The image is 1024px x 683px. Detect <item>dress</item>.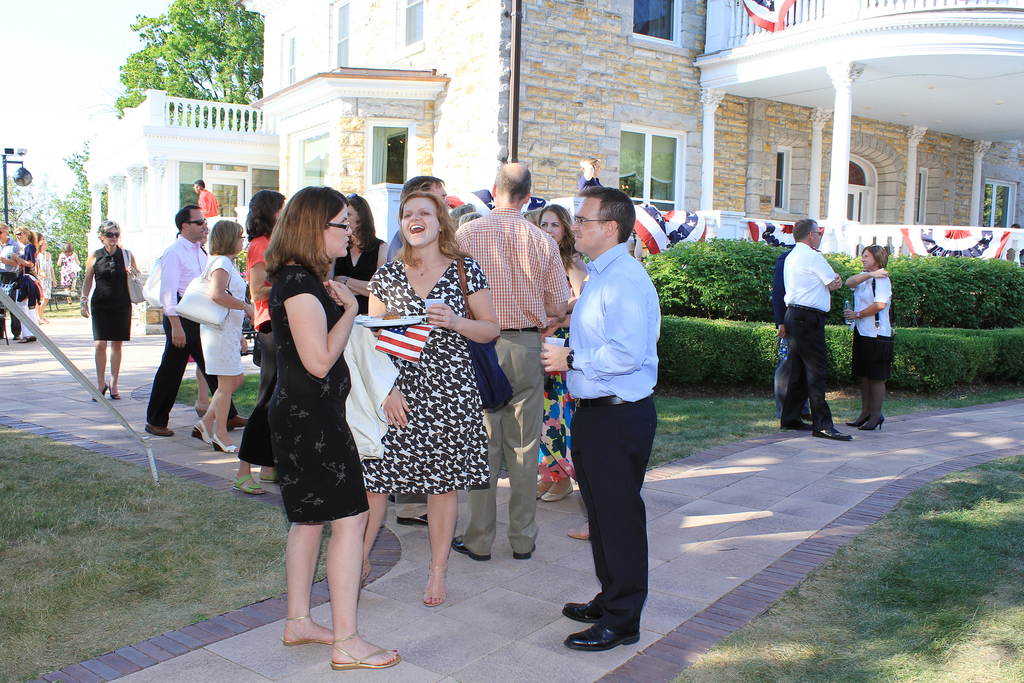
Detection: [198,257,246,374].
